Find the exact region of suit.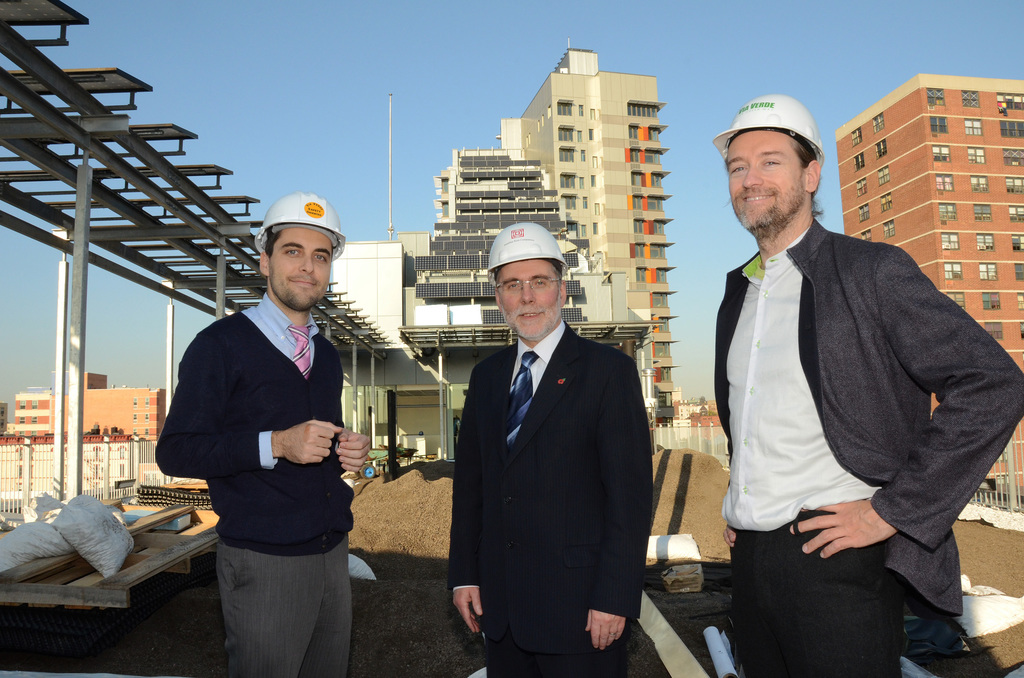
Exact region: {"x1": 450, "y1": 322, "x2": 652, "y2": 677}.
